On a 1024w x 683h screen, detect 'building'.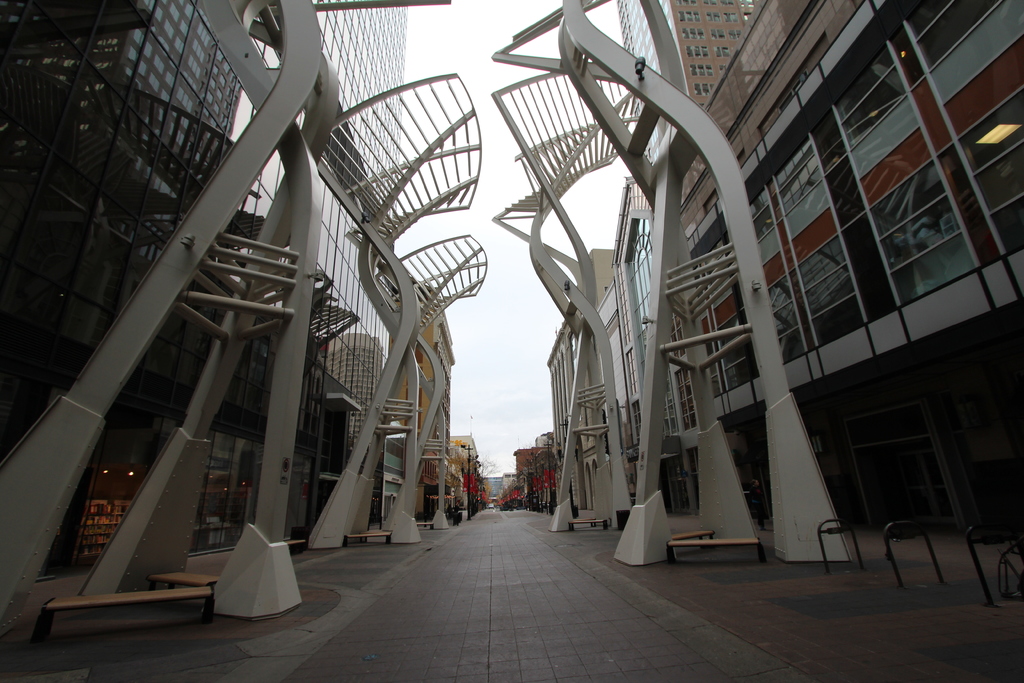
detection(612, 0, 1023, 544).
